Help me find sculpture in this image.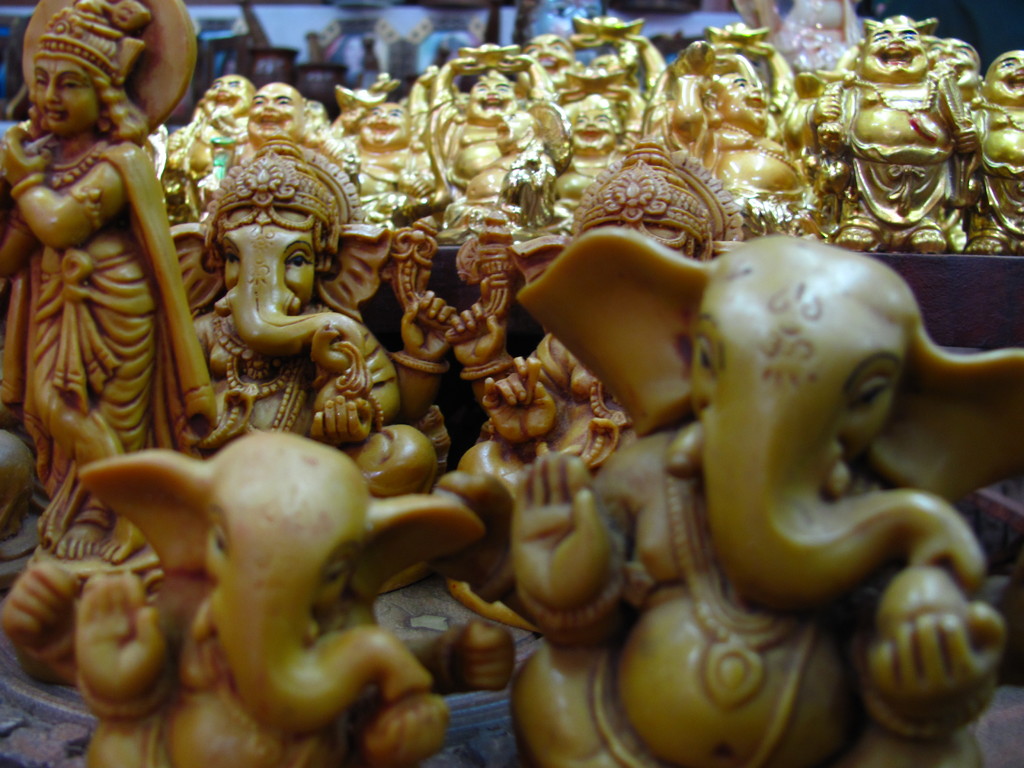
Found it: bbox=(456, 135, 755, 518).
